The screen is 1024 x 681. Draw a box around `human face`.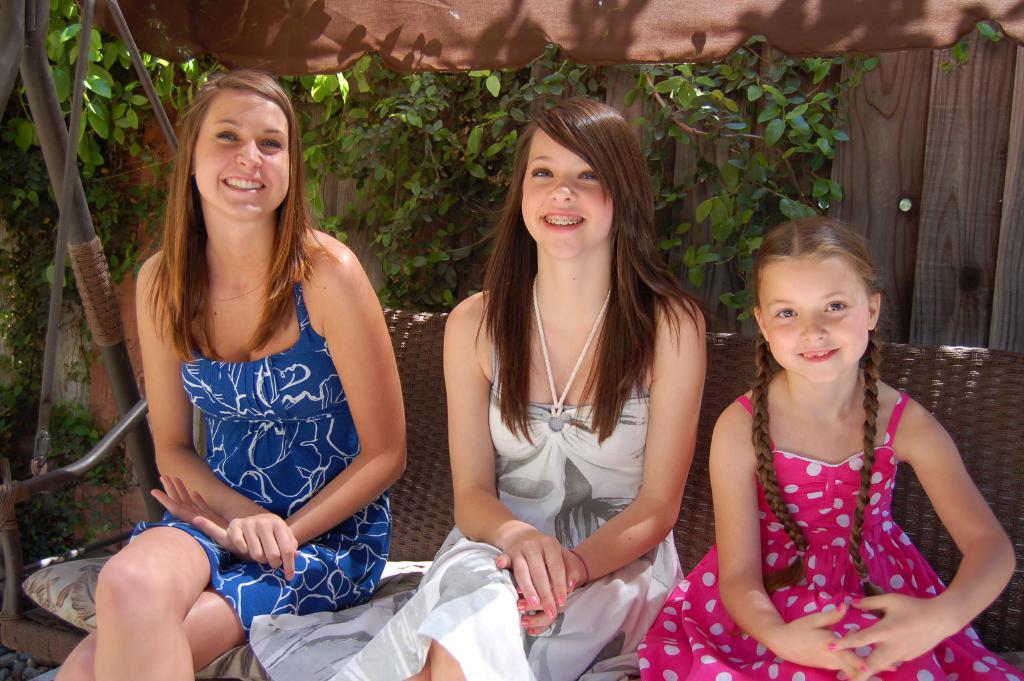
x1=511, y1=121, x2=618, y2=258.
